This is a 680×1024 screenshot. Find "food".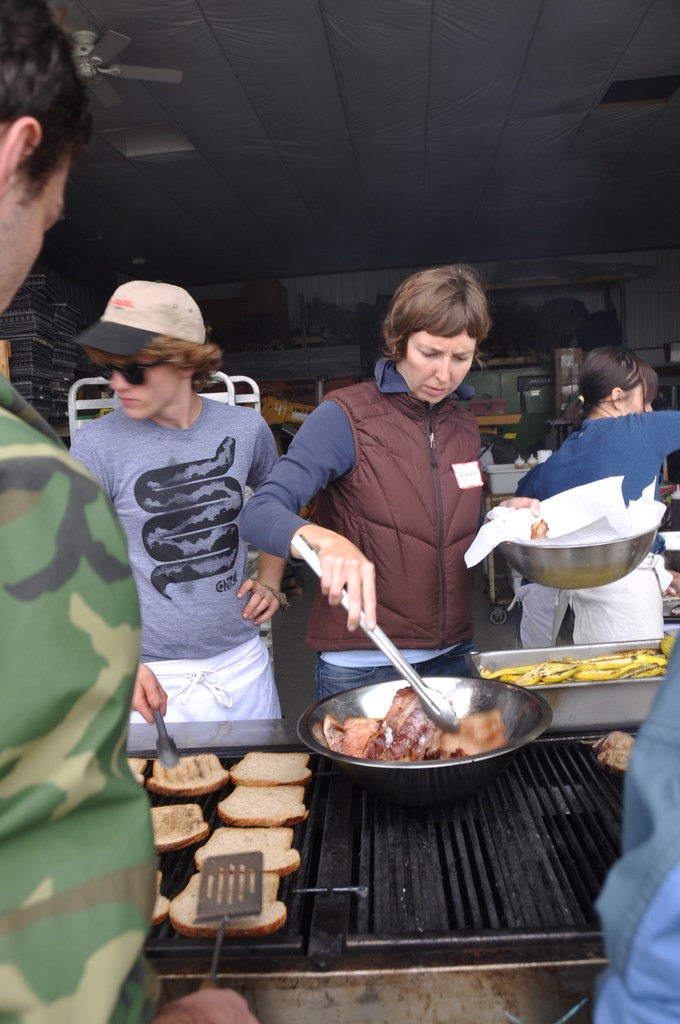
Bounding box: 229, 751, 311, 793.
